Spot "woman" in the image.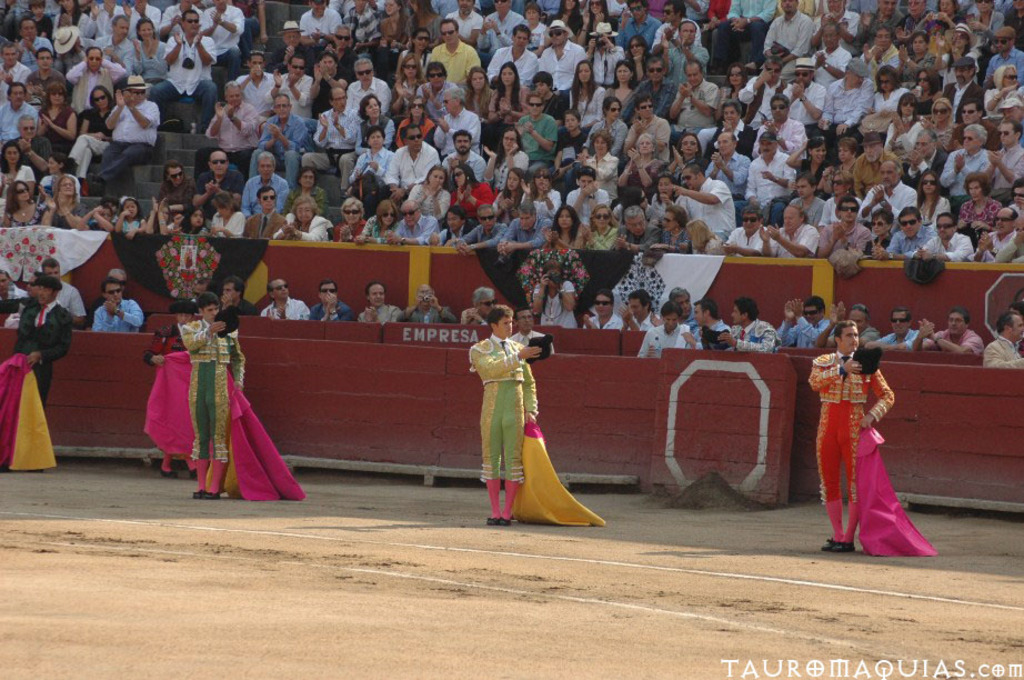
"woman" found at [210, 192, 243, 237].
